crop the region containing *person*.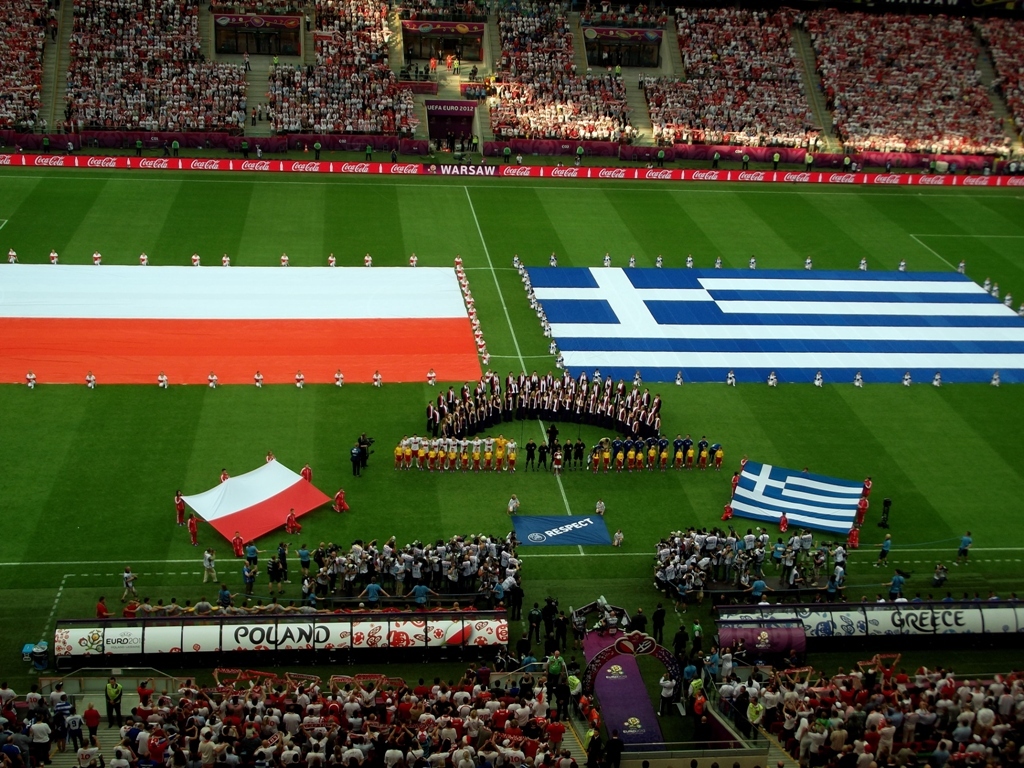
Crop region: [x1=218, y1=250, x2=232, y2=265].
